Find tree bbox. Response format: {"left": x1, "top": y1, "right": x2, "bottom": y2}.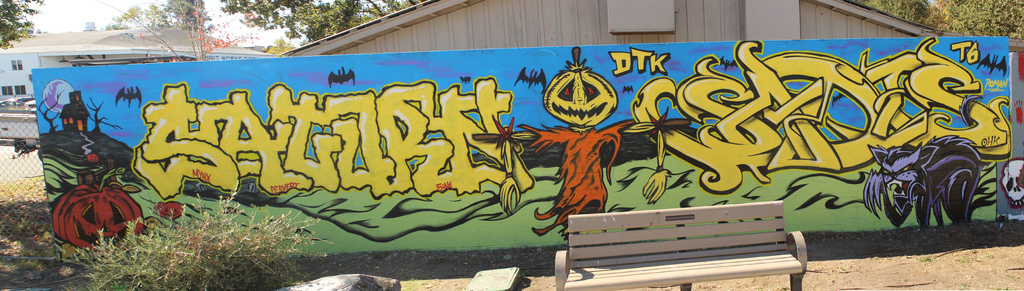
{"left": 1, "top": 3, "right": 45, "bottom": 45}.
